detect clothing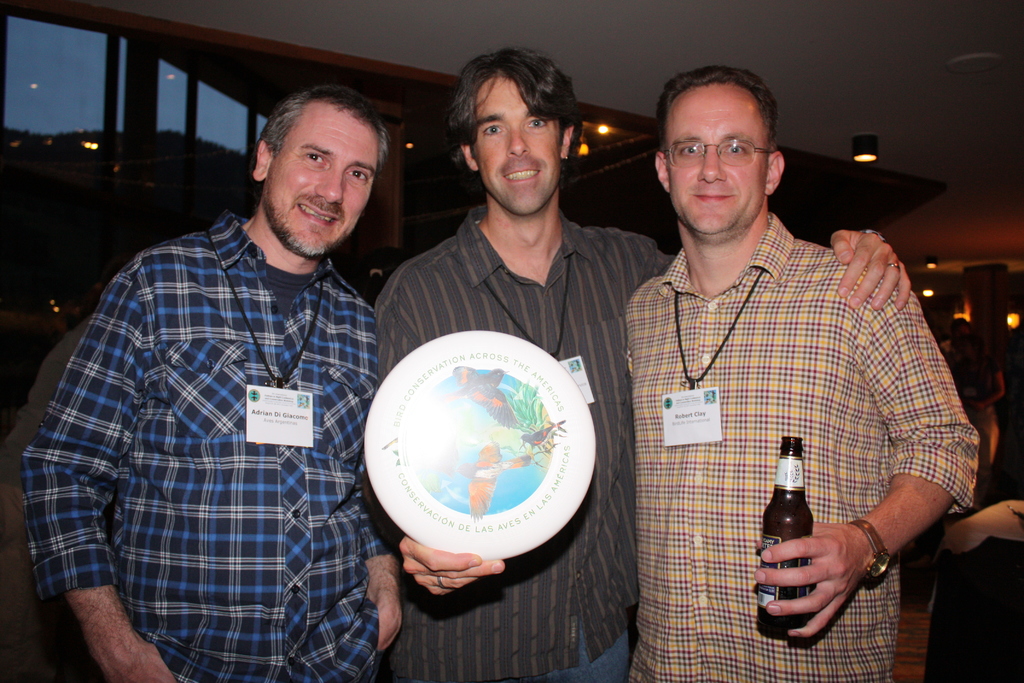
{"x1": 31, "y1": 165, "x2": 403, "y2": 673}
